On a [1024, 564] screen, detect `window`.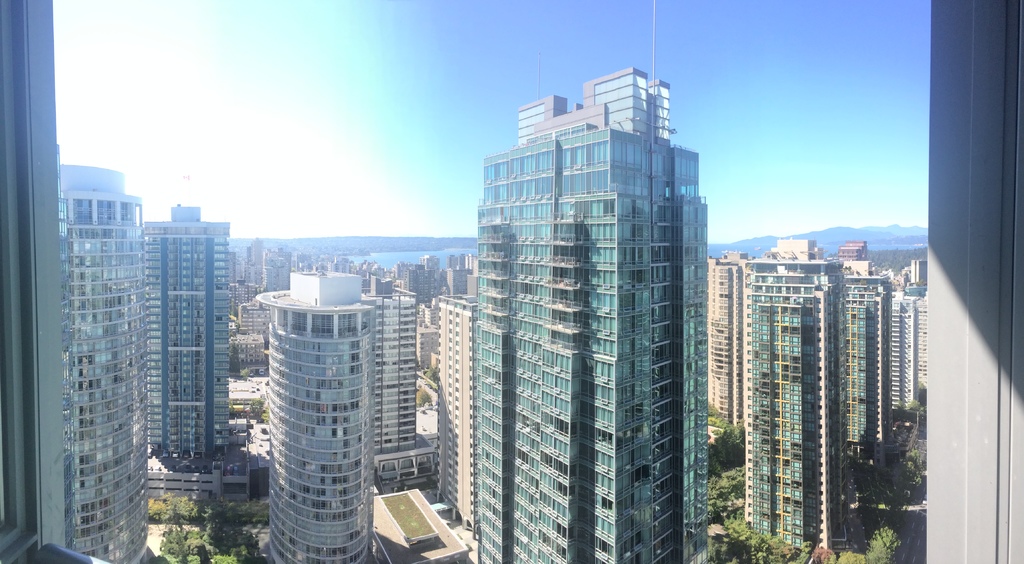
bbox=[449, 308, 454, 316].
